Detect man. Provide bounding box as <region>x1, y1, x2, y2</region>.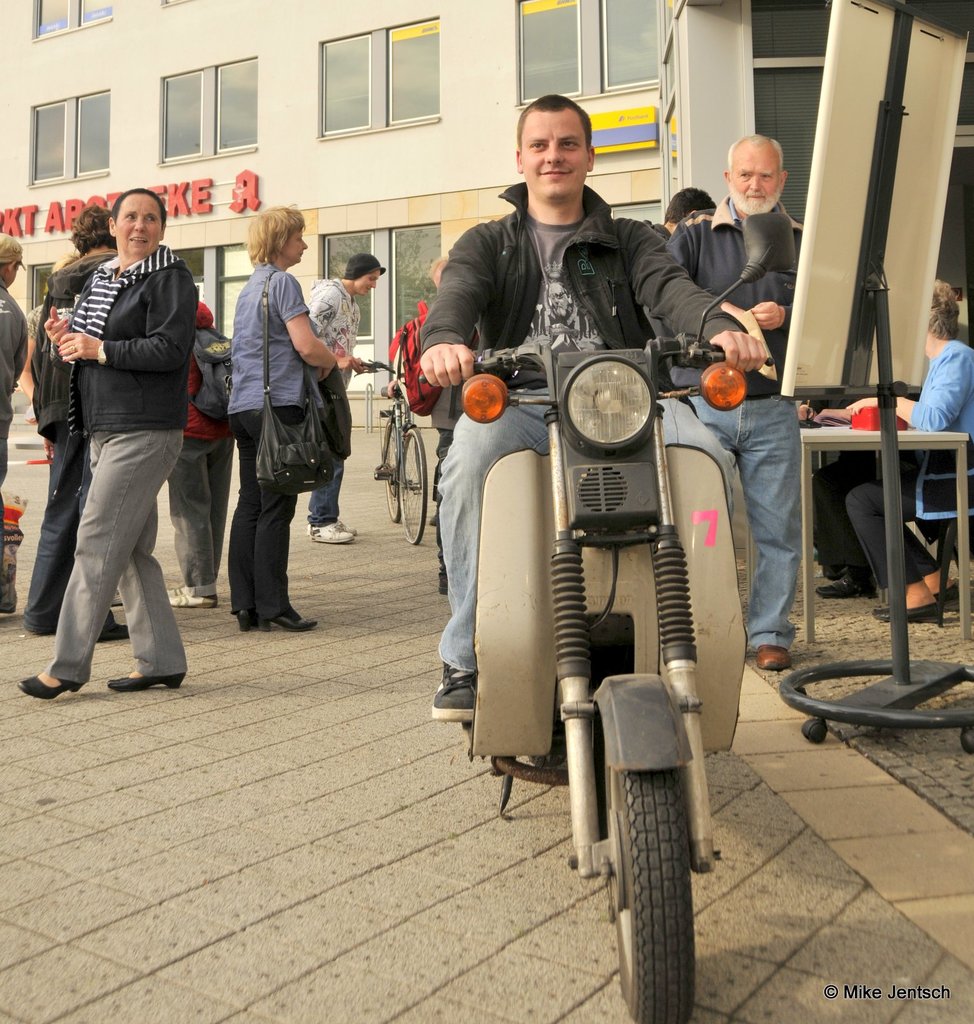
<region>663, 134, 802, 668</region>.
